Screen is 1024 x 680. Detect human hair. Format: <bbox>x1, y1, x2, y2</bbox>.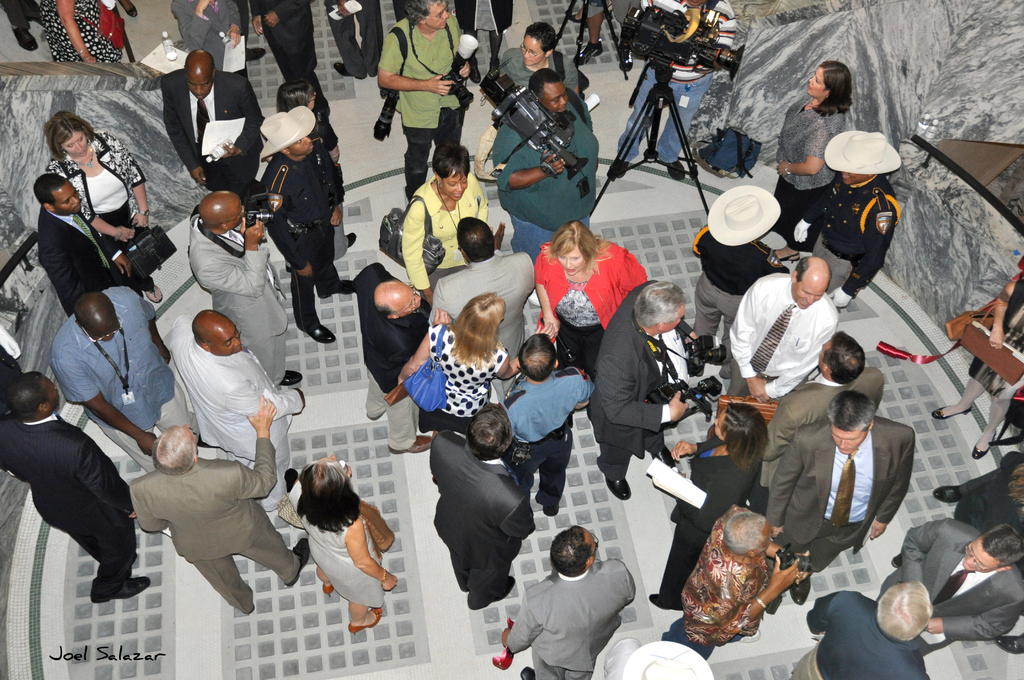
<bbox>813, 61, 852, 113</bbox>.
